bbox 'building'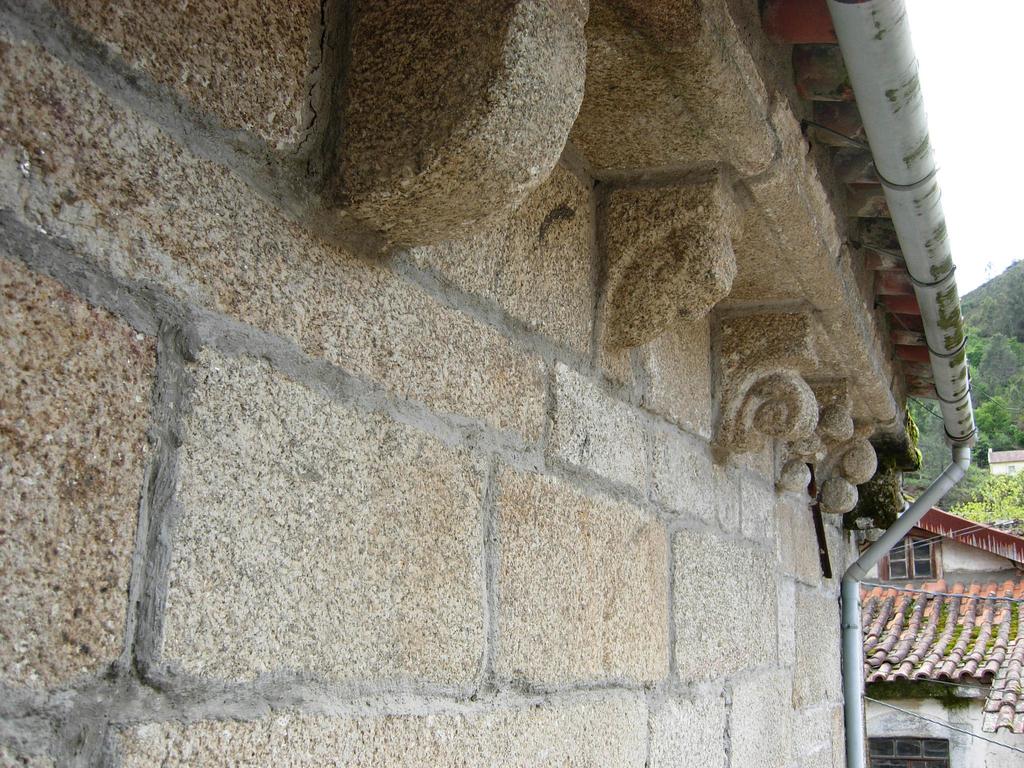
{"x1": 844, "y1": 503, "x2": 1023, "y2": 767}
